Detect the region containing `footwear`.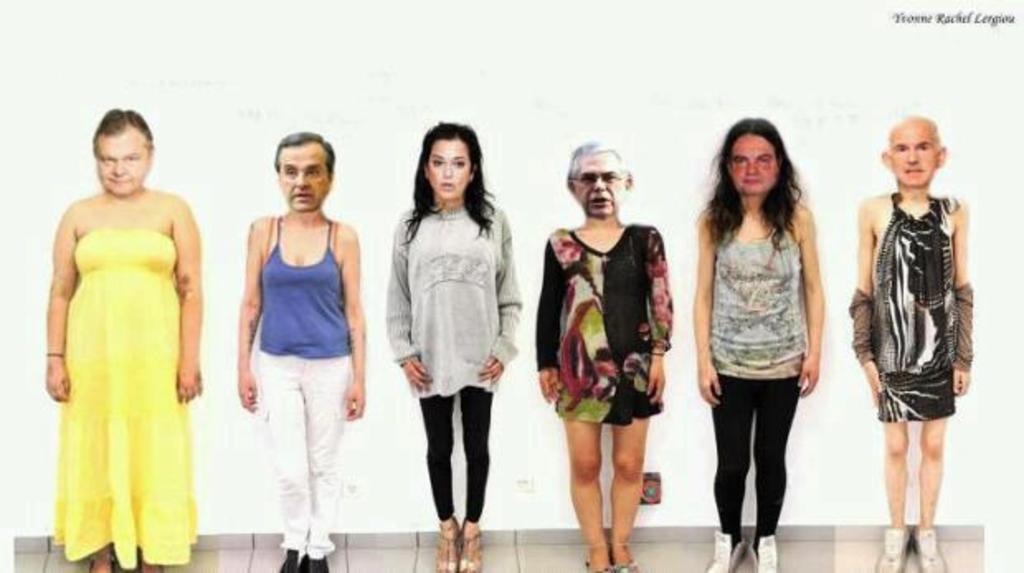
872,523,912,571.
